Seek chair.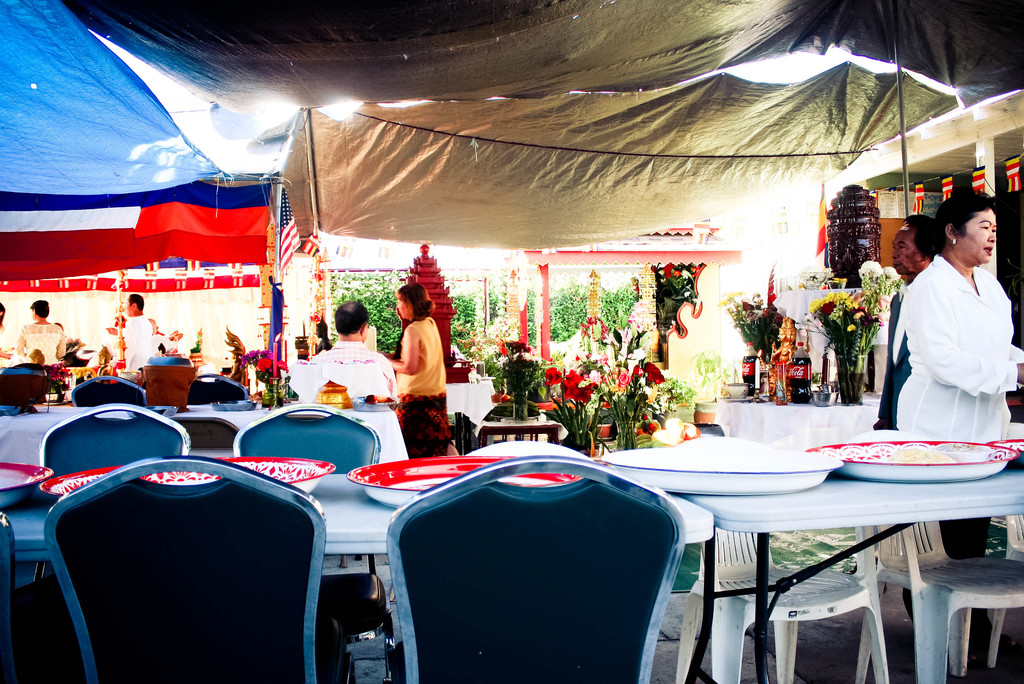
{"x1": 181, "y1": 374, "x2": 252, "y2": 405}.
